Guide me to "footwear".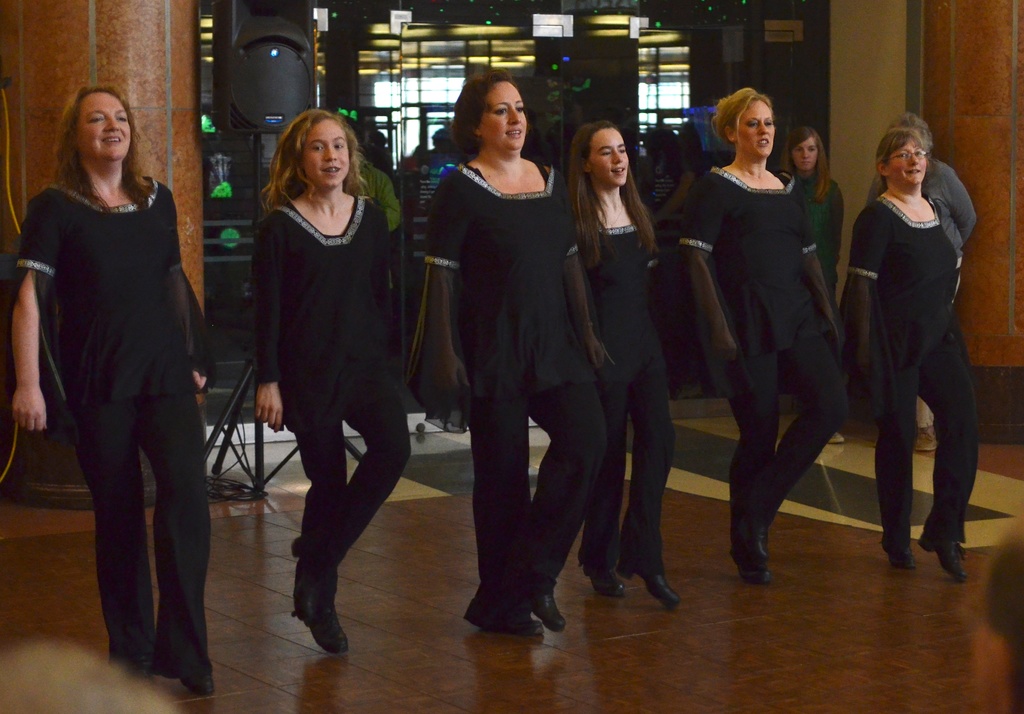
Guidance: crop(534, 588, 572, 631).
